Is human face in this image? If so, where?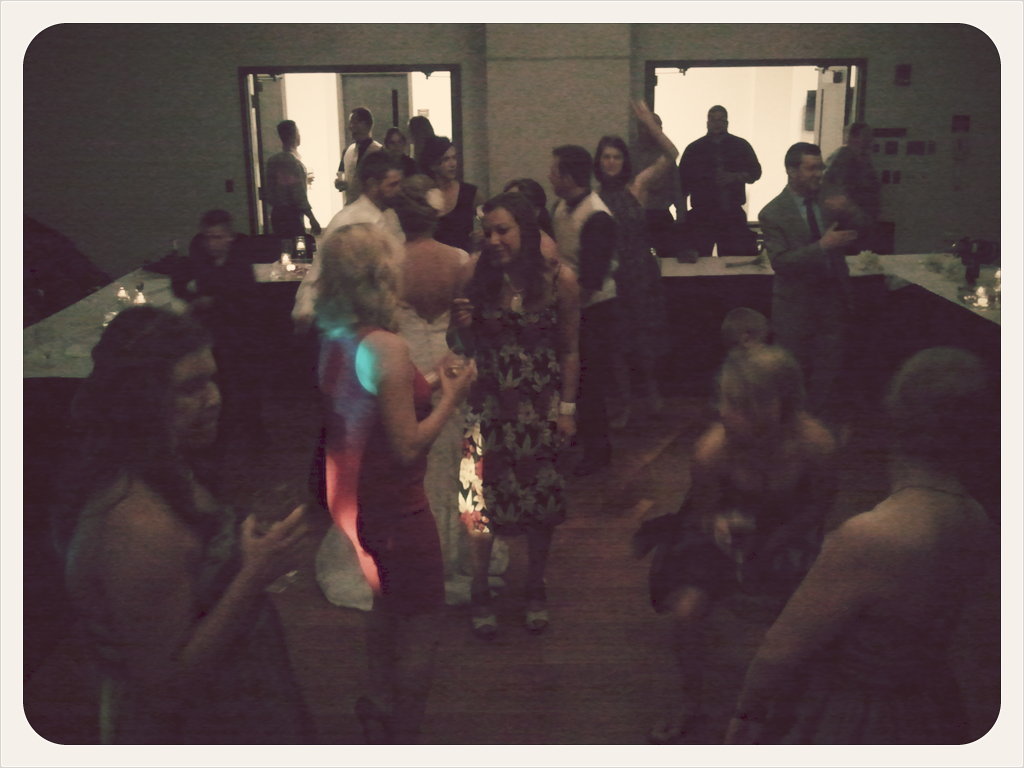
Yes, at BBox(204, 233, 231, 260).
